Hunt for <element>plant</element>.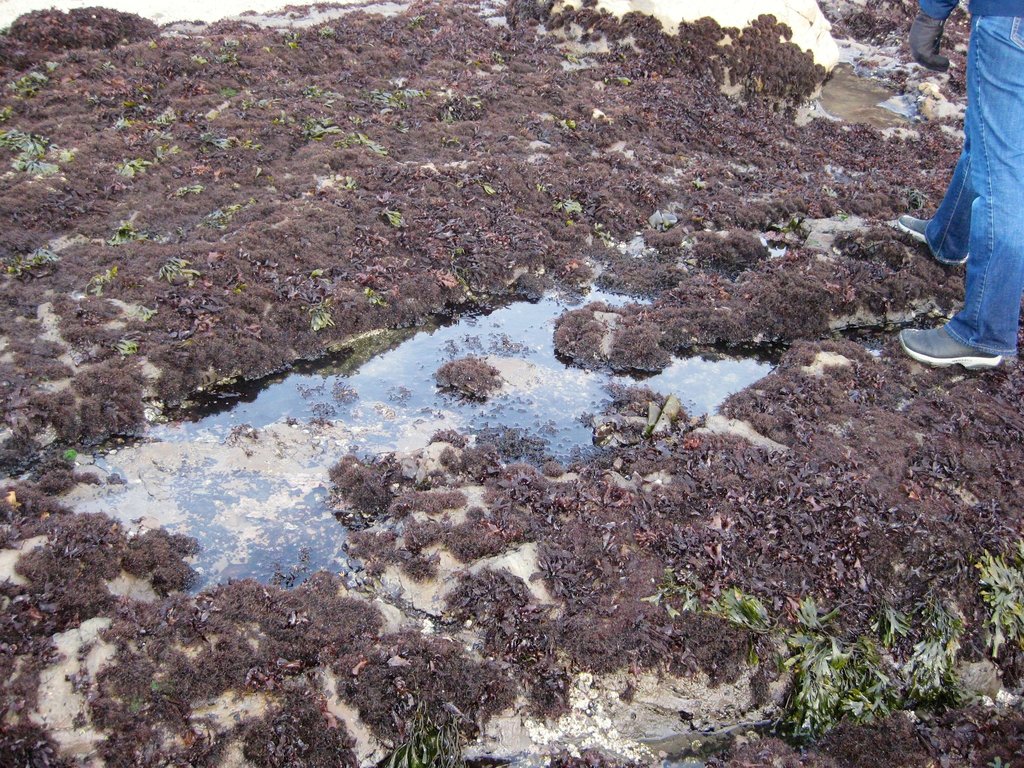
Hunted down at locate(62, 445, 82, 464).
